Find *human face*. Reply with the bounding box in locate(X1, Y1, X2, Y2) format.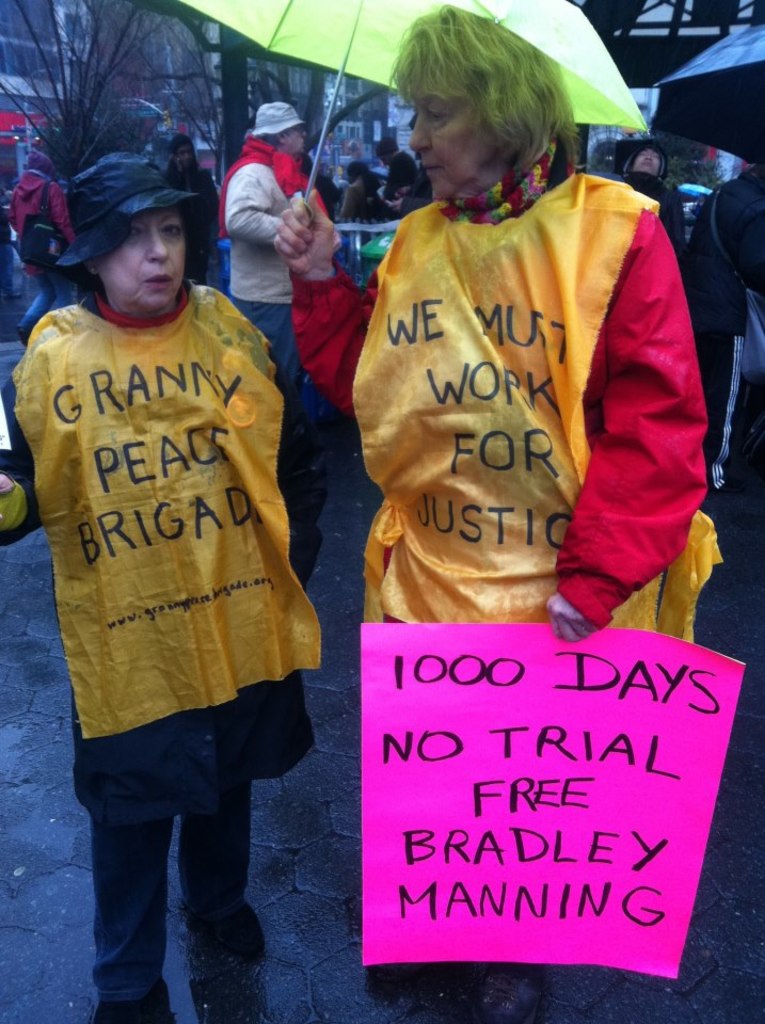
locate(94, 211, 187, 308).
